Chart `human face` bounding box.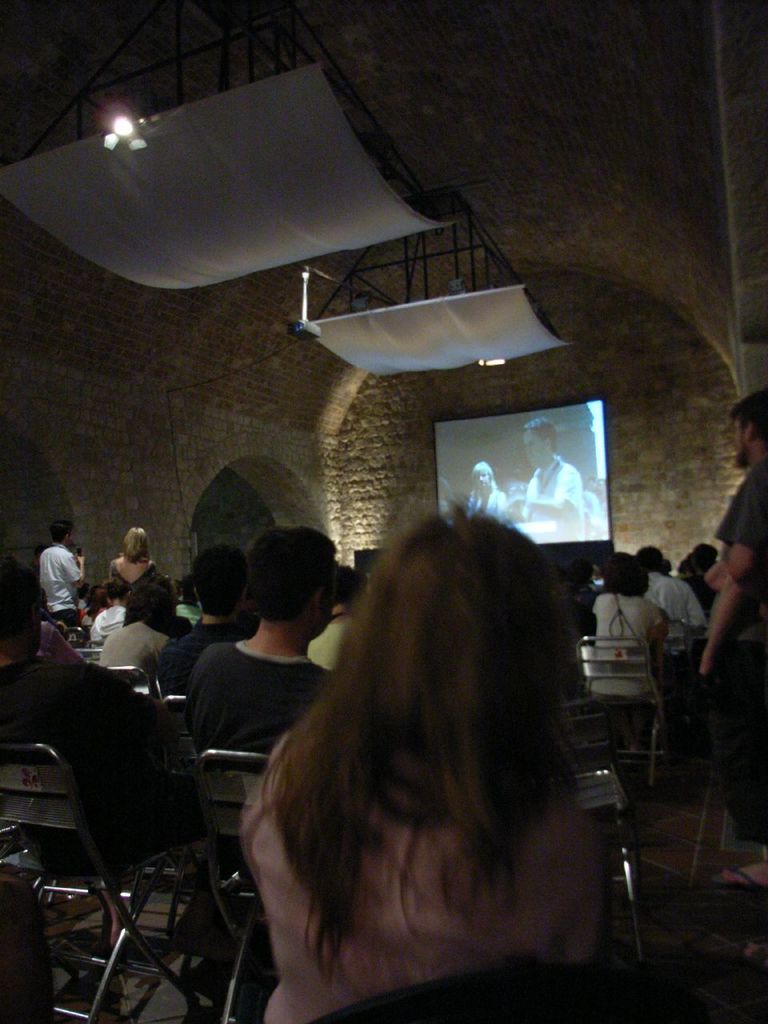
Charted: x1=477, y1=471, x2=493, y2=490.
